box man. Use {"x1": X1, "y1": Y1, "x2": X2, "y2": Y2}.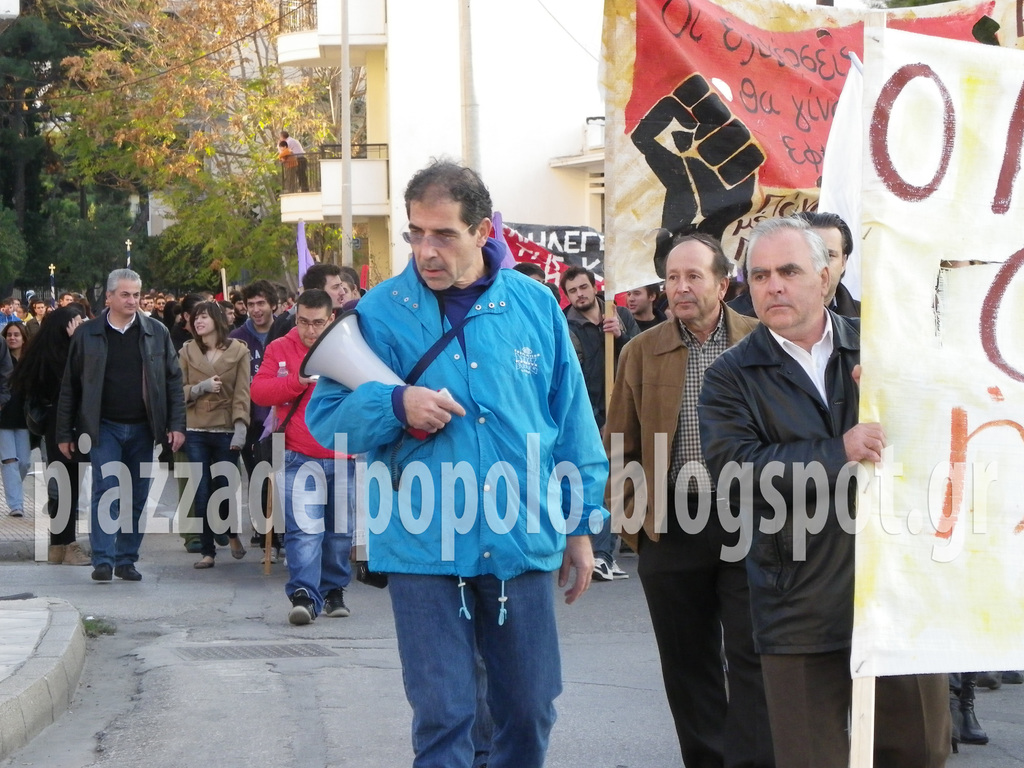
{"x1": 626, "y1": 282, "x2": 661, "y2": 330}.
